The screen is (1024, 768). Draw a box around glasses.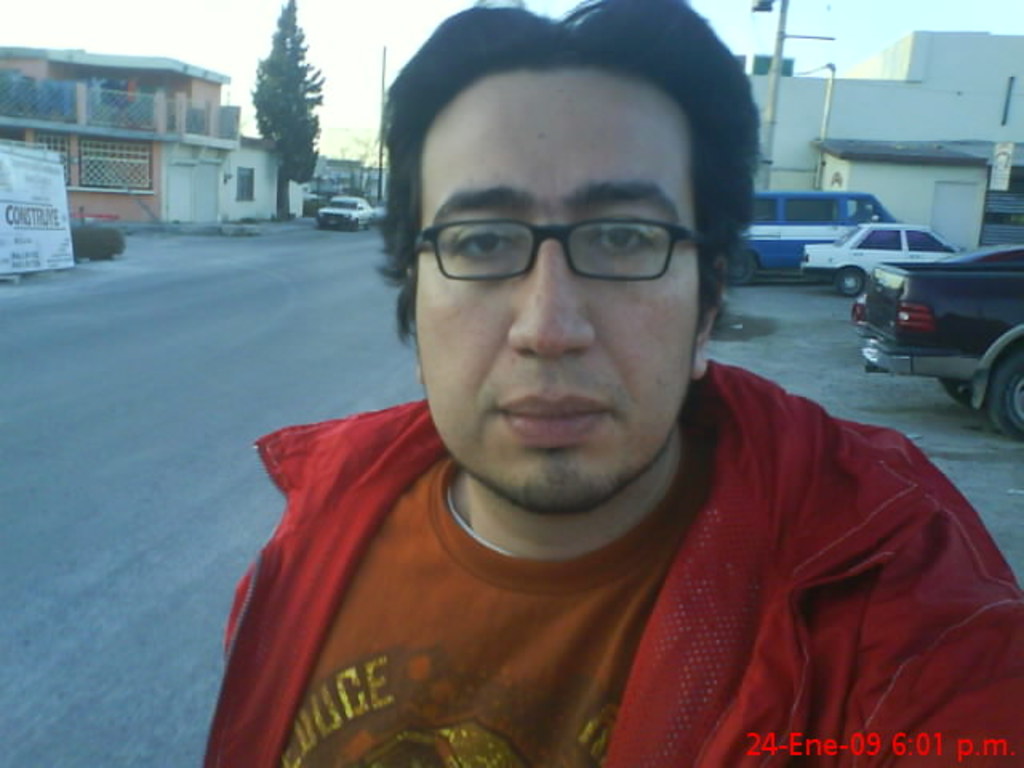
{"left": 418, "top": 214, "right": 702, "bottom": 309}.
